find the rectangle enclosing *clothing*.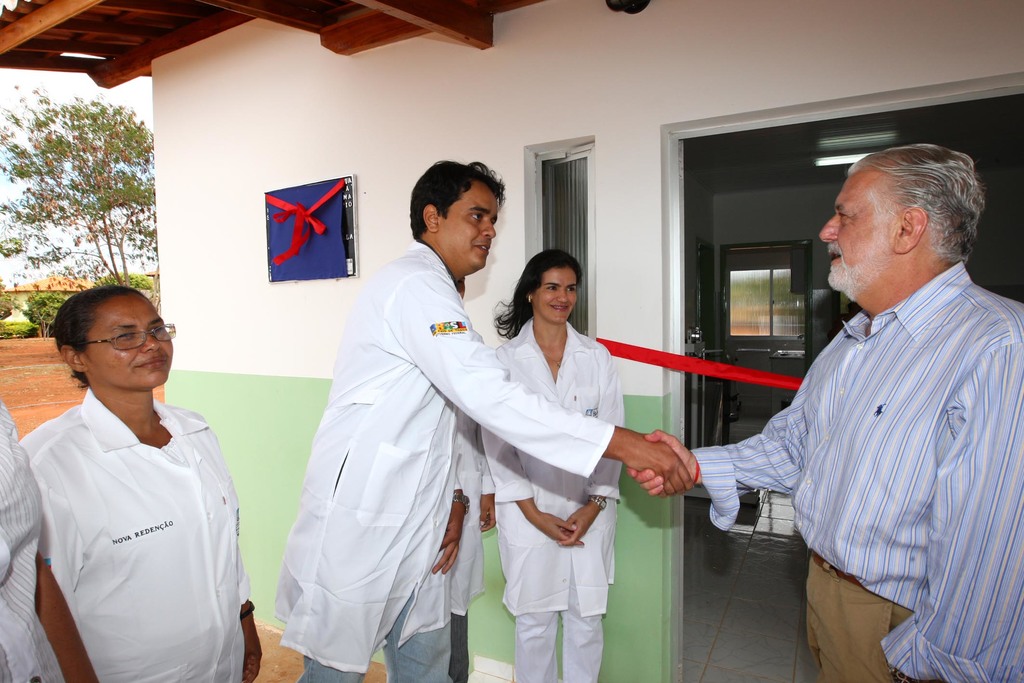
bbox=(474, 316, 624, 682).
